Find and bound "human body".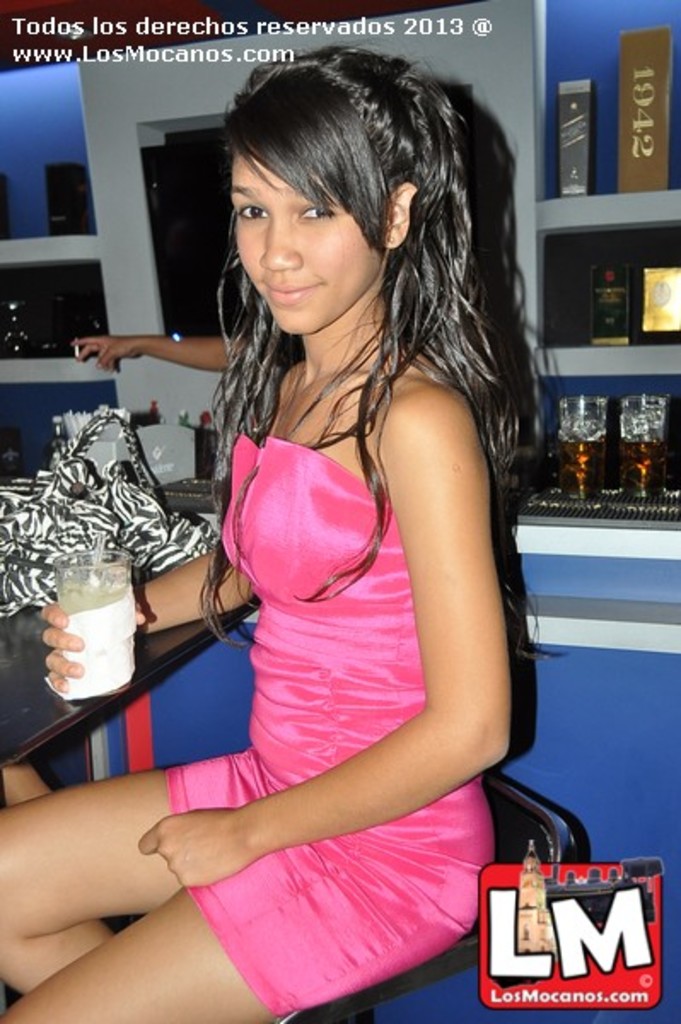
Bound: bbox=[121, 94, 543, 1023].
